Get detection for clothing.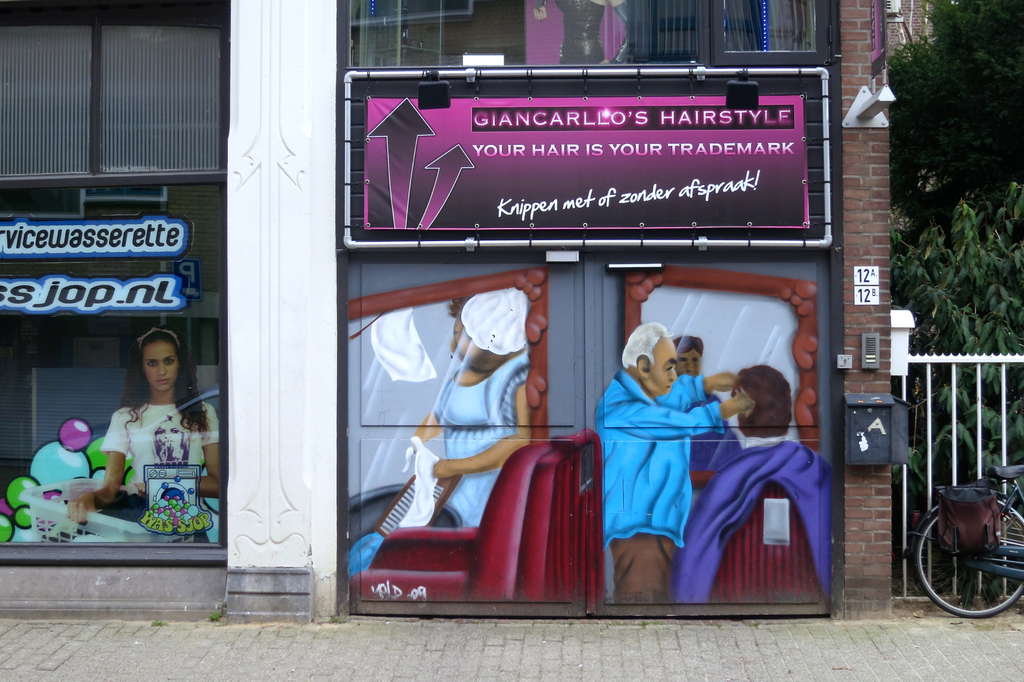
Detection: 692, 390, 744, 475.
